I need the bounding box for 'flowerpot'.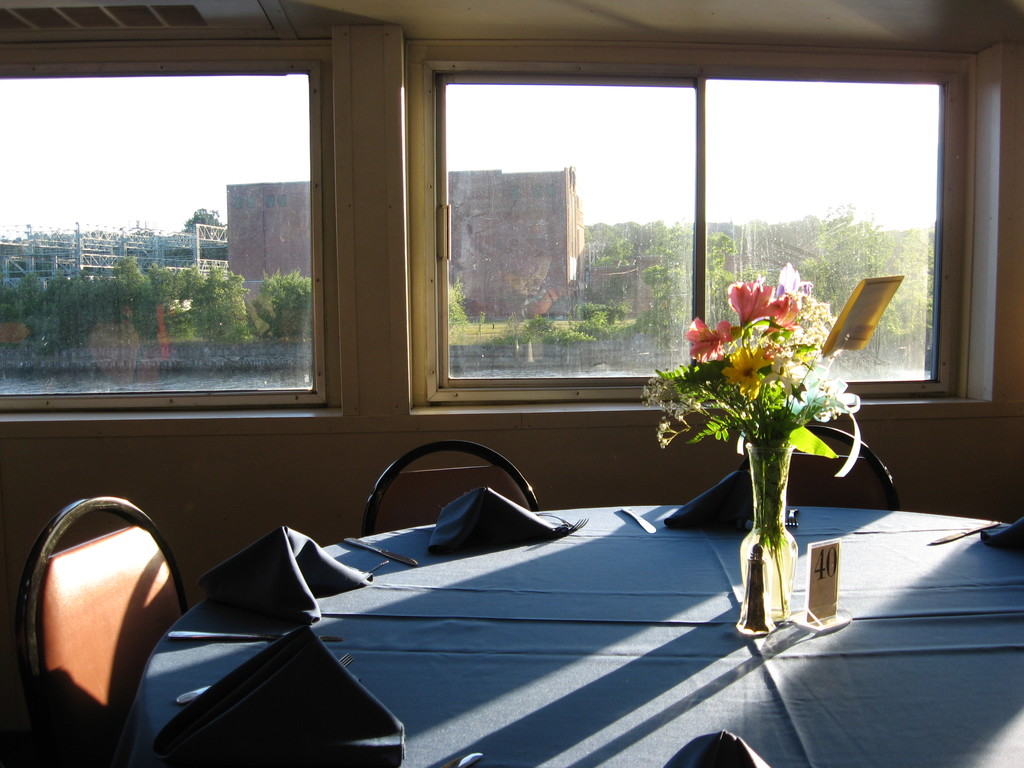
Here it is: pyautogui.locateOnScreen(739, 440, 808, 618).
